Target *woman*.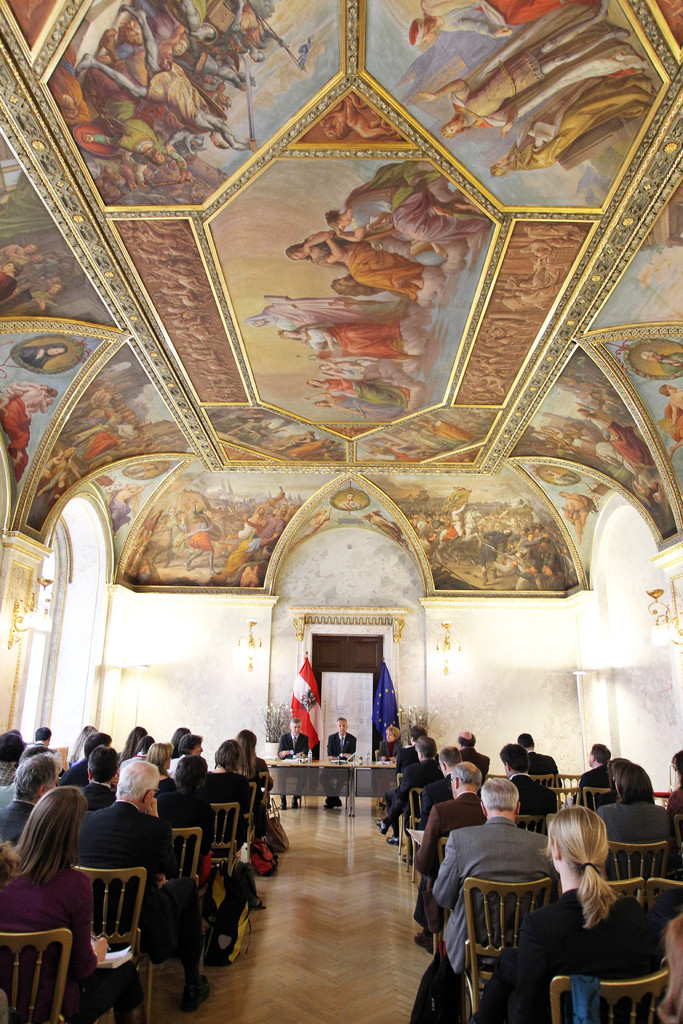
Target region: box(21, 343, 69, 369).
